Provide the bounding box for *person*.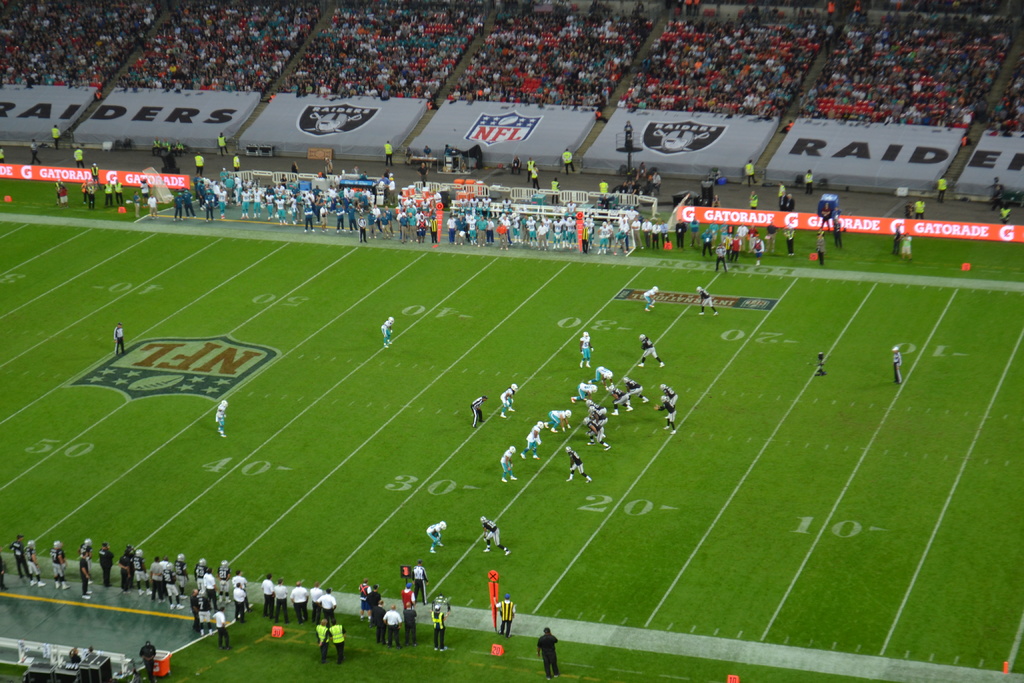
BBox(499, 384, 516, 418).
